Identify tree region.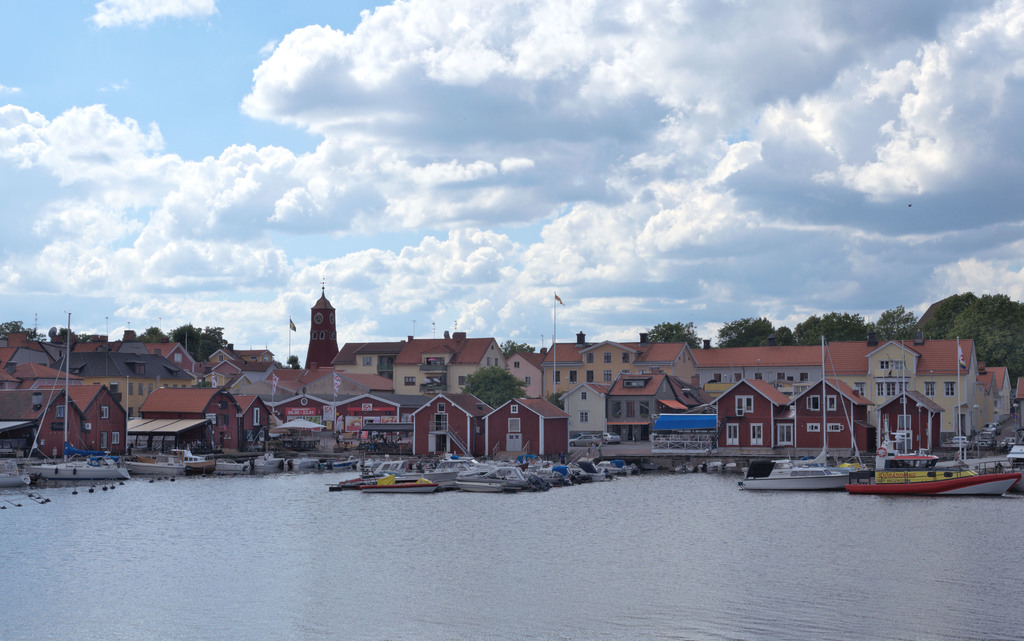
Region: bbox(870, 303, 924, 347).
